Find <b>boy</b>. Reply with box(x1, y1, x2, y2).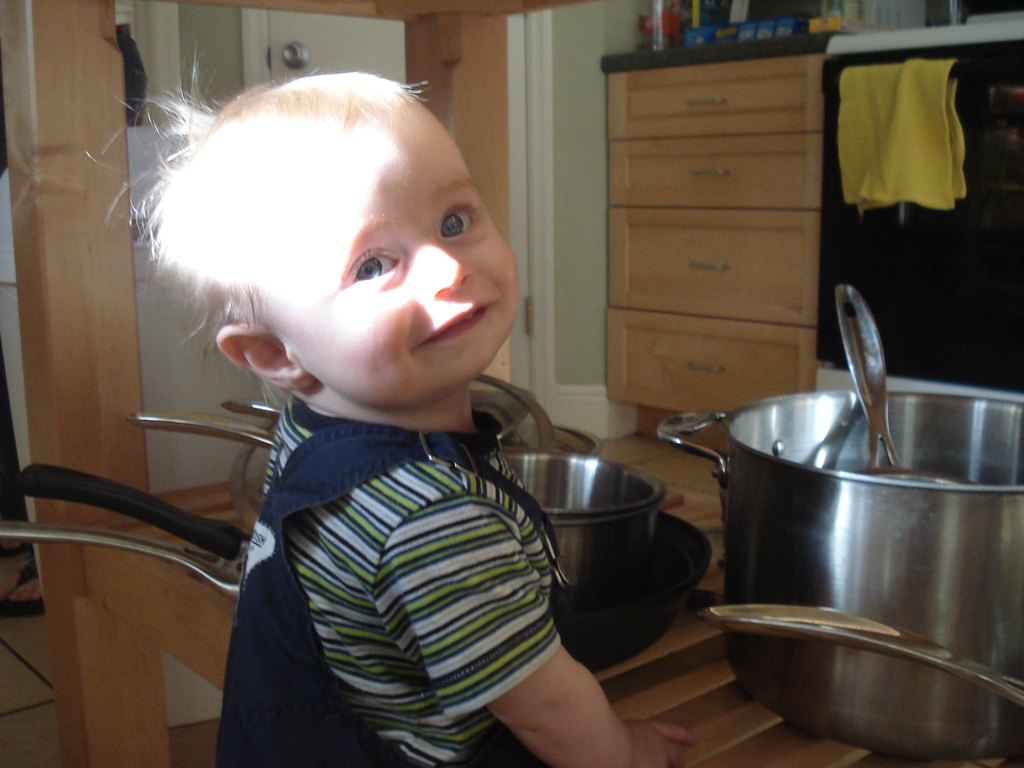
box(108, 73, 692, 767).
